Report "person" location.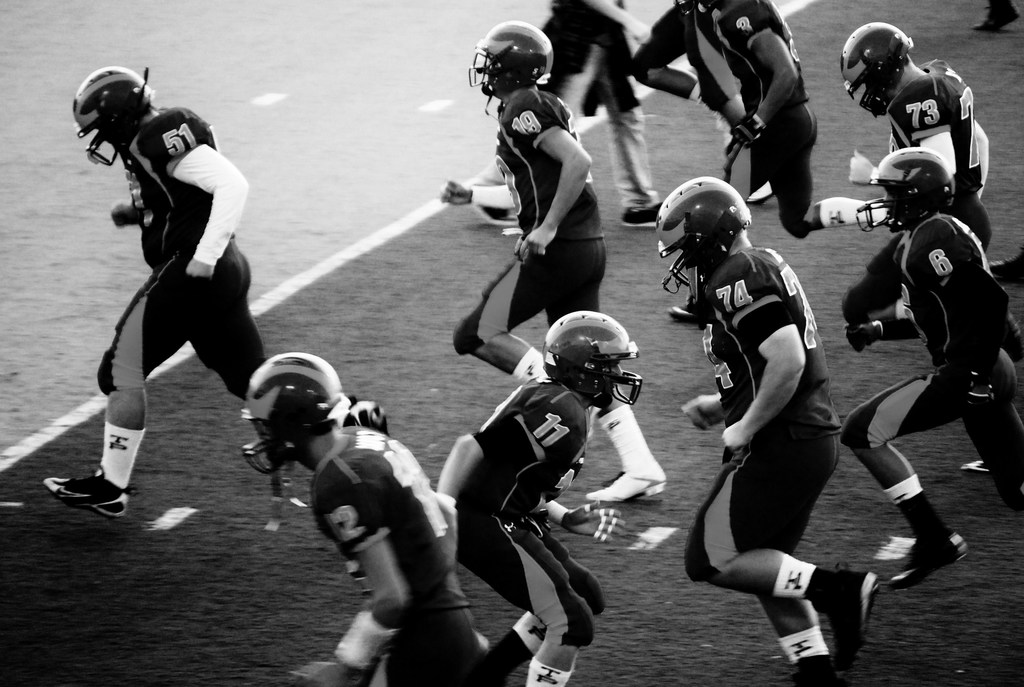
Report: box=[437, 23, 669, 502].
